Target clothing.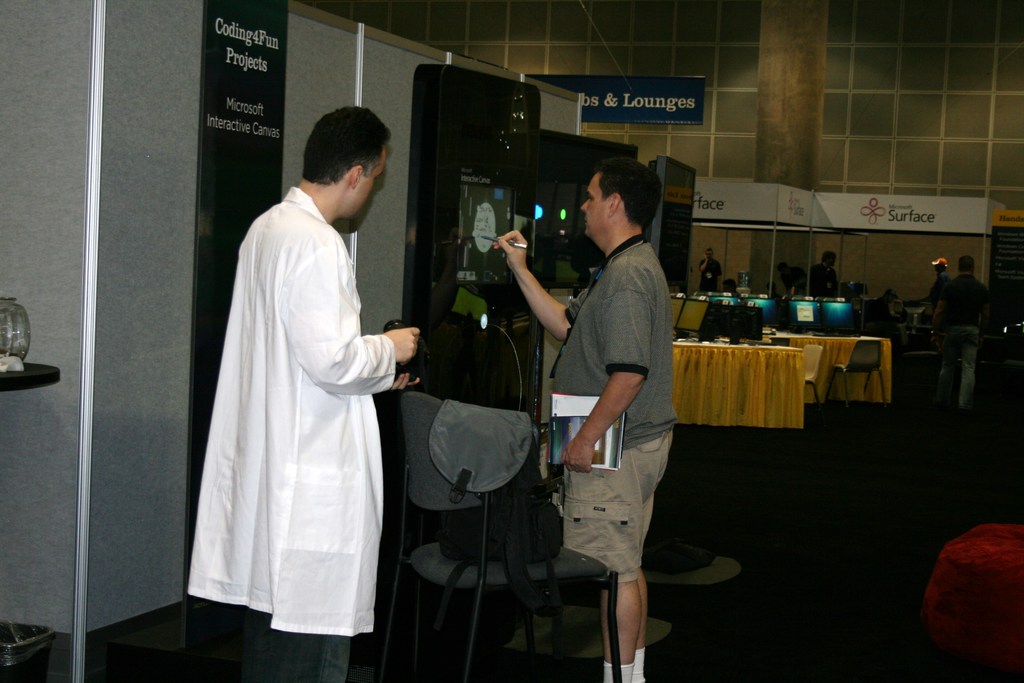
Target region: bbox=[934, 327, 979, 411].
